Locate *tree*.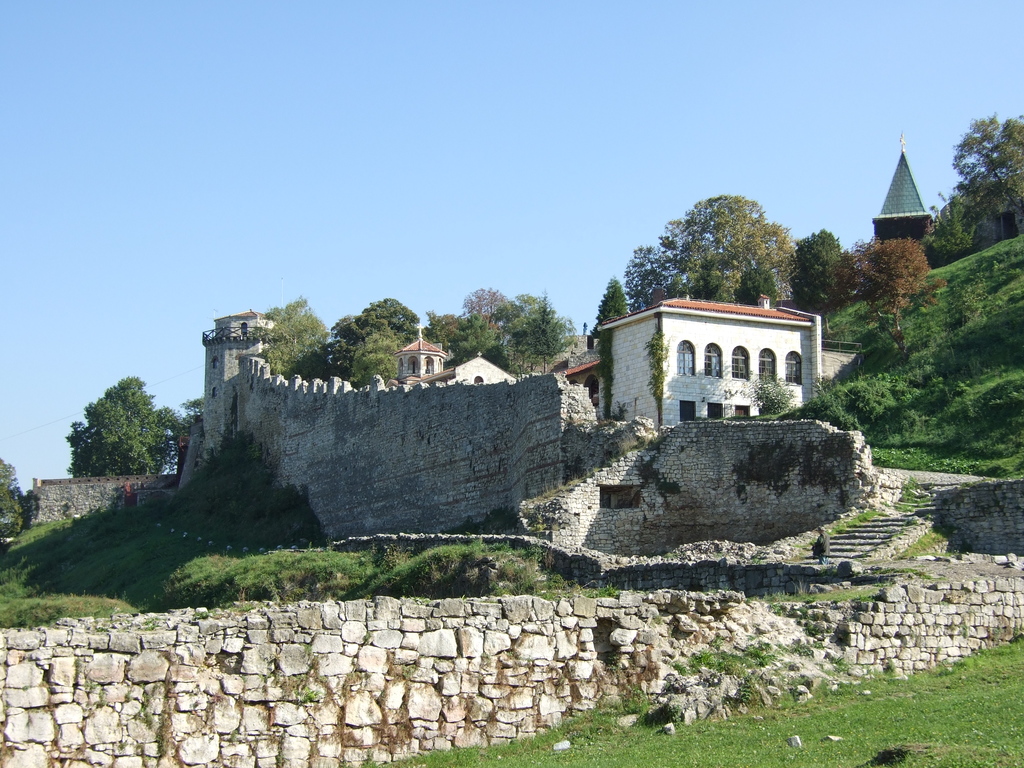
Bounding box: pyautogui.locateOnScreen(922, 189, 988, 260).
